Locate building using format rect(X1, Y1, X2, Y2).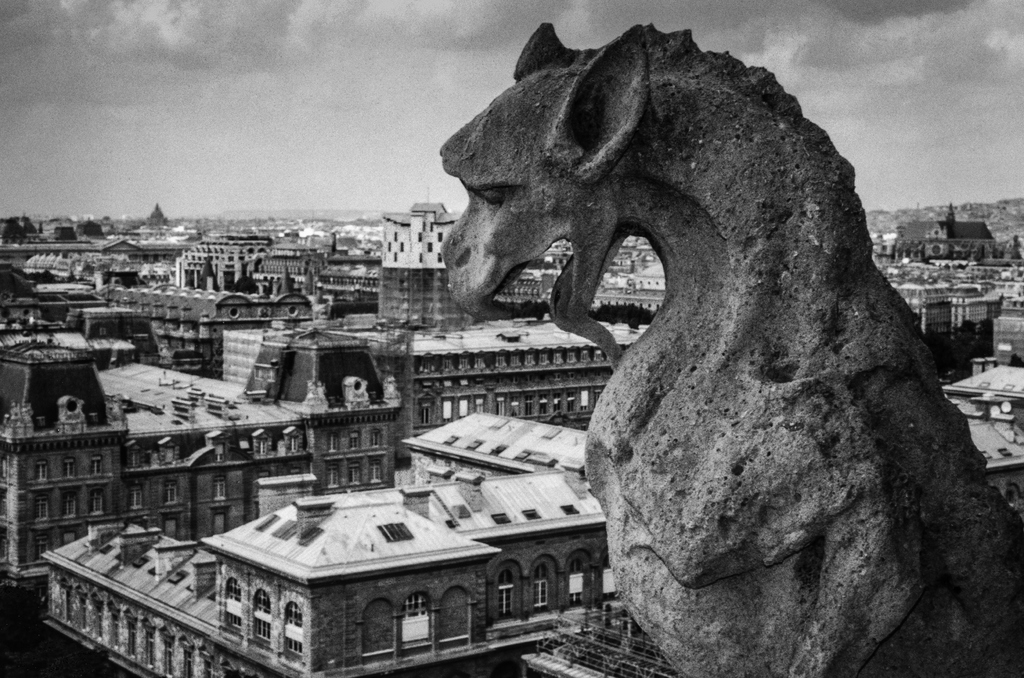
rect(38, 408, 603, 677).
